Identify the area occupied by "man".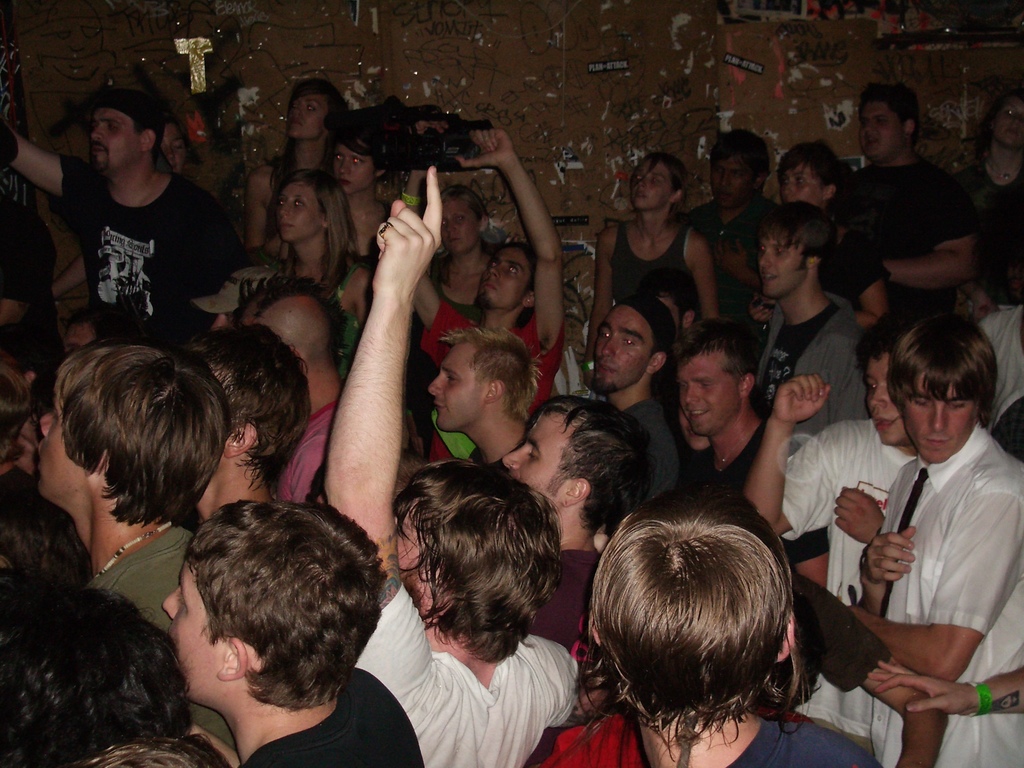
Area: bbox(740, 317, 925, 762).
